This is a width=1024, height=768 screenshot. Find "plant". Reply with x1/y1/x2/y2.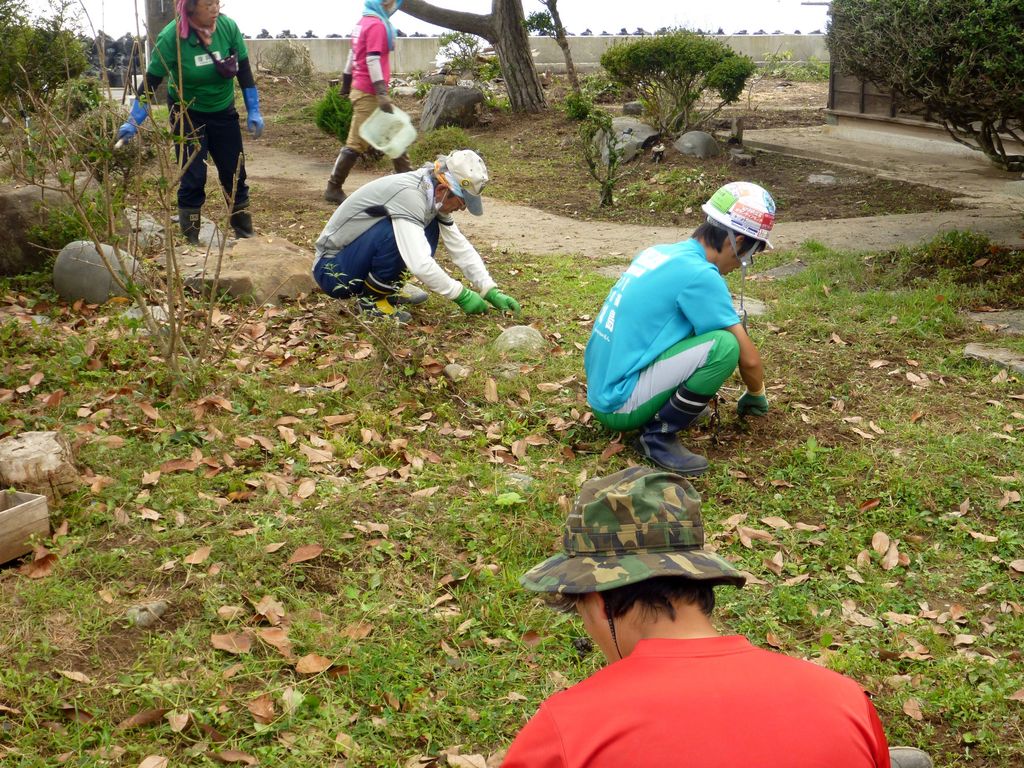
559/82/654/207.
